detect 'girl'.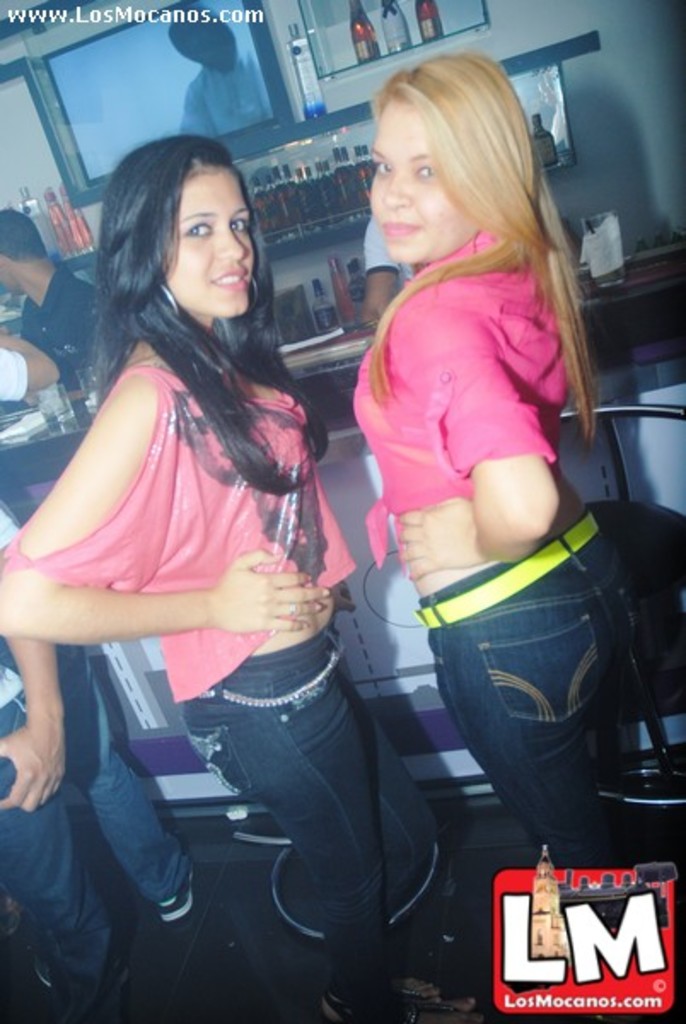
Detected at <bbox>0, 125, 495, 1022</bbox>.
